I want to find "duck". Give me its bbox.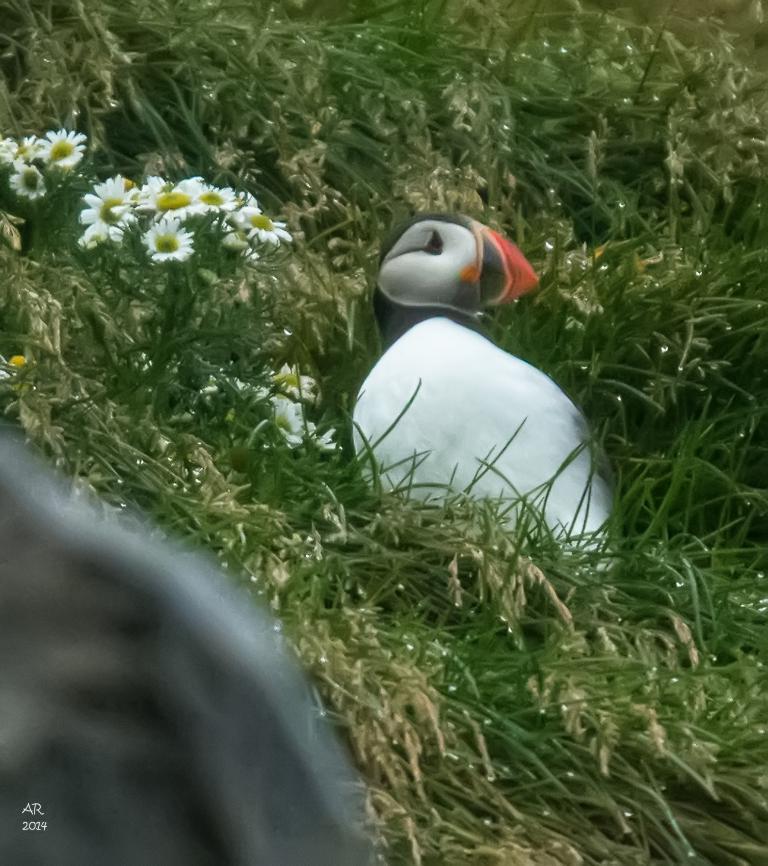
[left=340, top=209, right=646, bottom=600].
